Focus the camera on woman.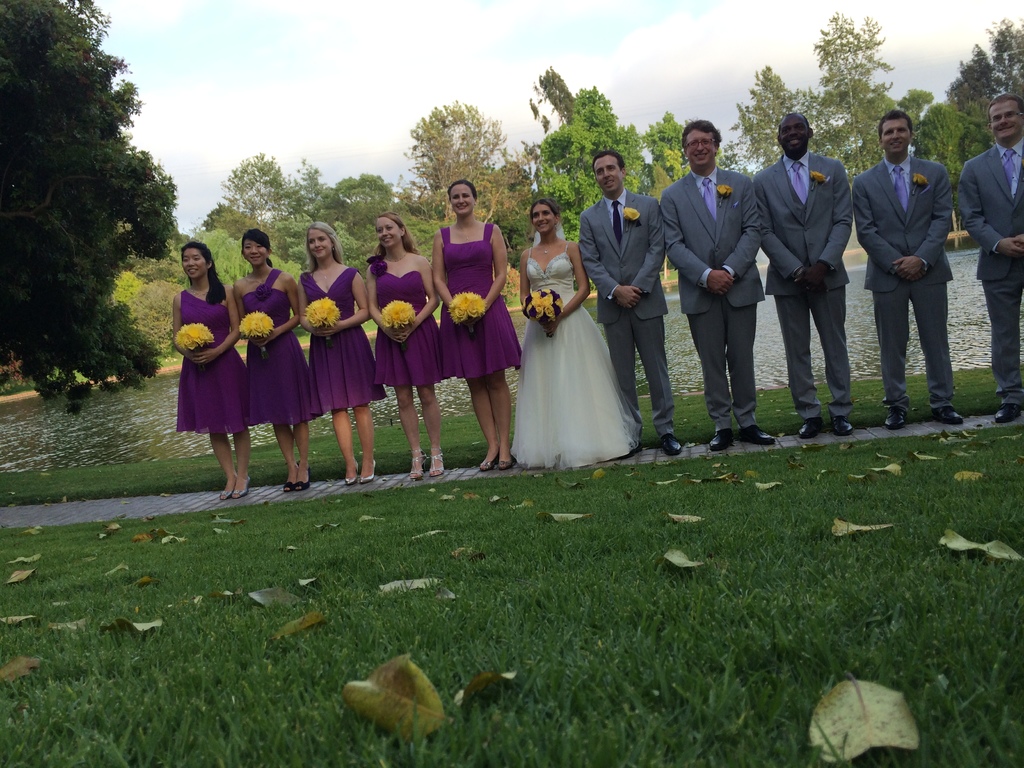
Focus region: 366,210,445,481.
